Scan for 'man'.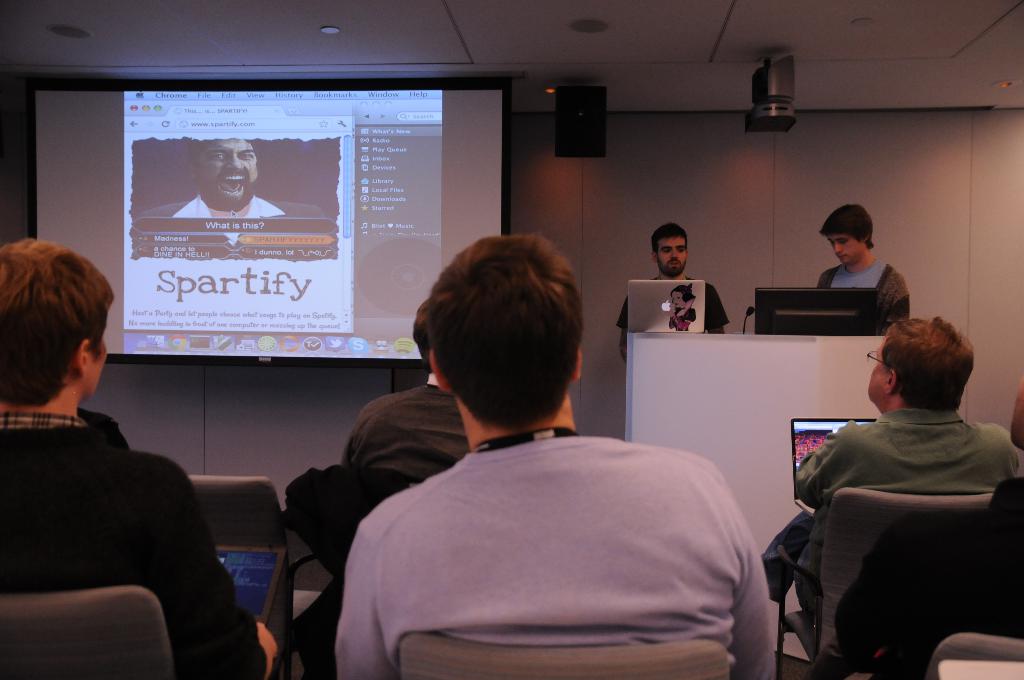
Scan result: bbox(0, 236, 284, 679).
